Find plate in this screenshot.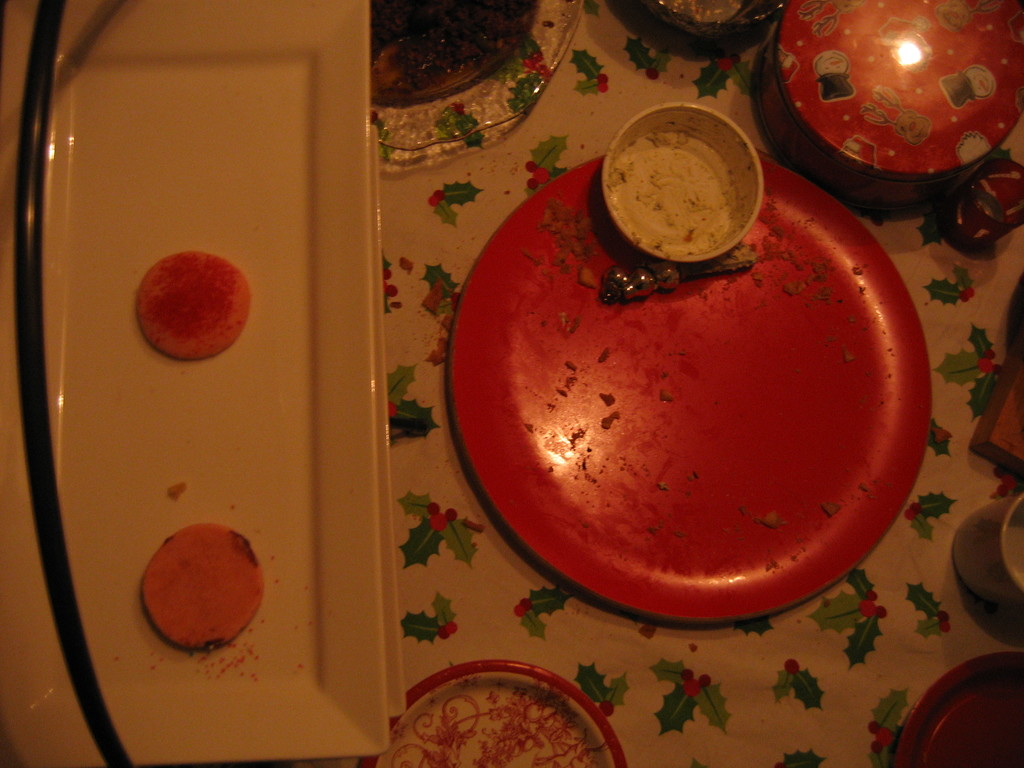
The bounding box for plate is (x1=467, y1=145, x2=965, y2=626).
